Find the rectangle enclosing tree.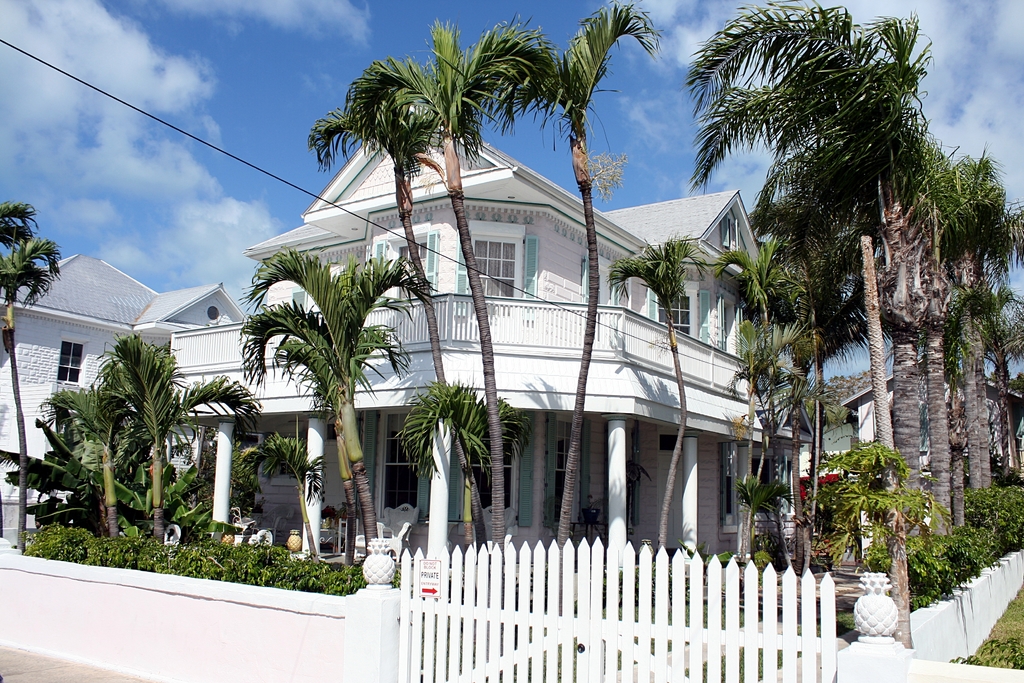
bbox(719, 240, 792, 567).
